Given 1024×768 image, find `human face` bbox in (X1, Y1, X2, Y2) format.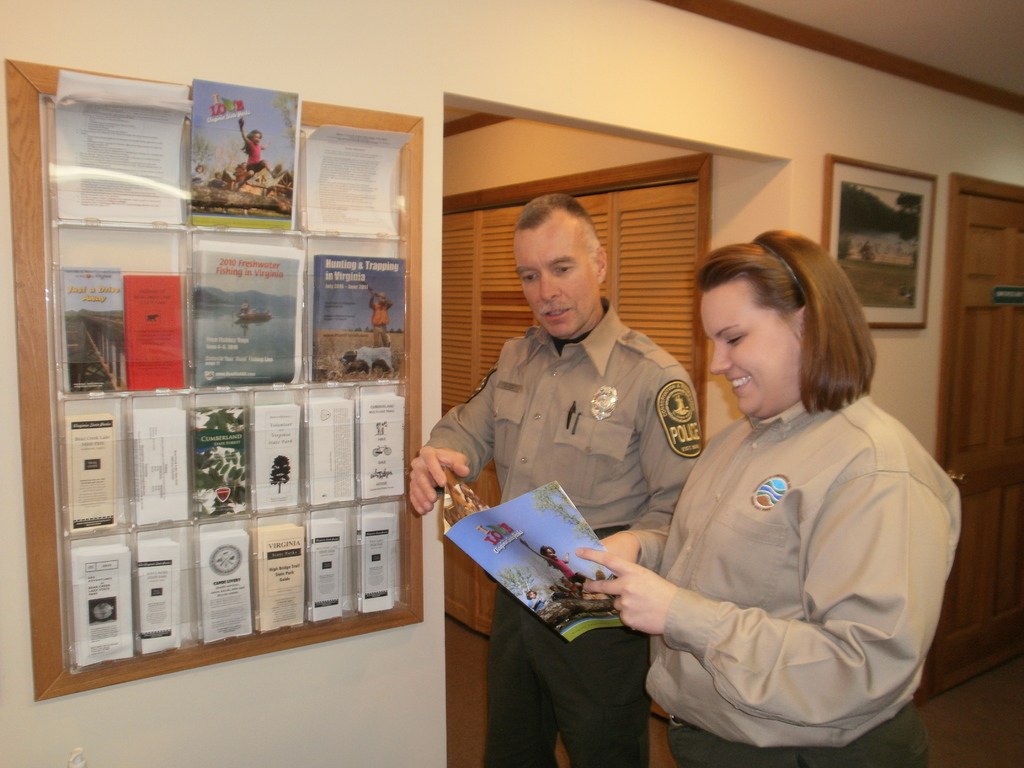
(511, 225, 600, 339).
